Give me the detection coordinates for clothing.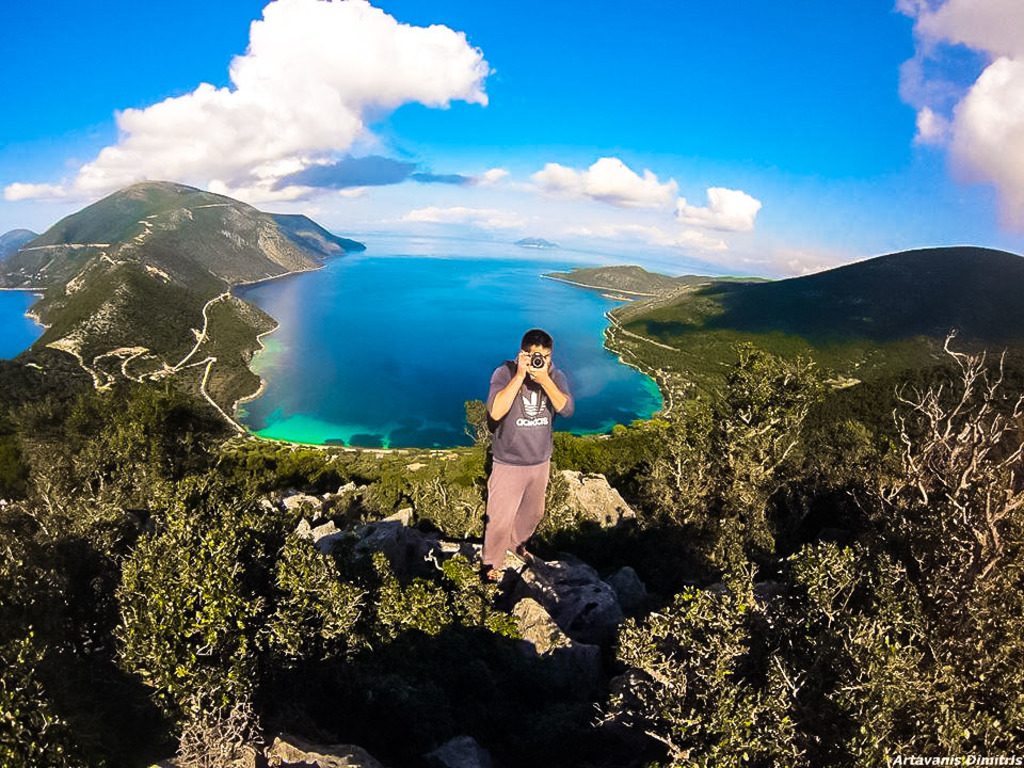
x1=481, y1=361, x2=576, y2=572.
